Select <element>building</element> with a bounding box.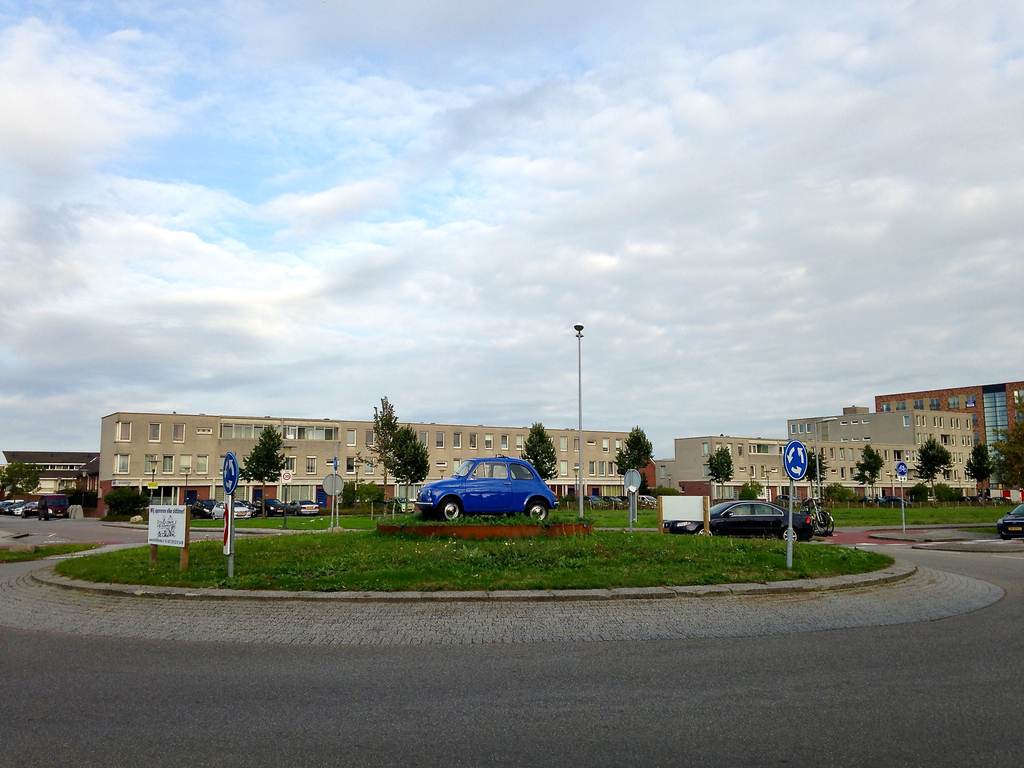
<bbox>659, 399, 979, 508</bbox>.
